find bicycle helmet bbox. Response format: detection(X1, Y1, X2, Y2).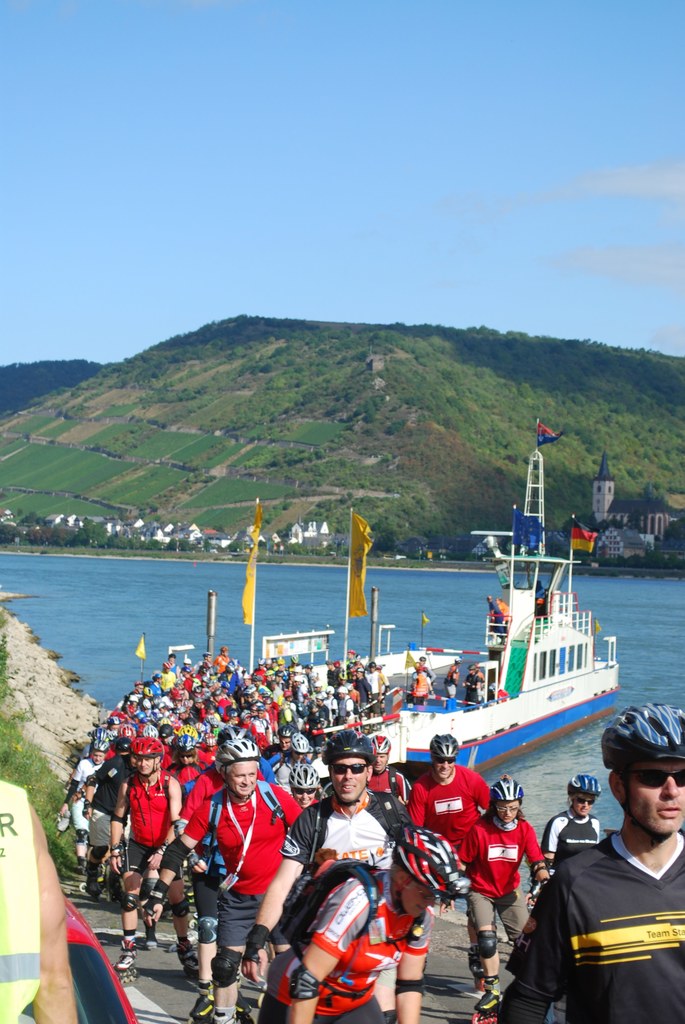
detection(604, 703, 683, 759).
